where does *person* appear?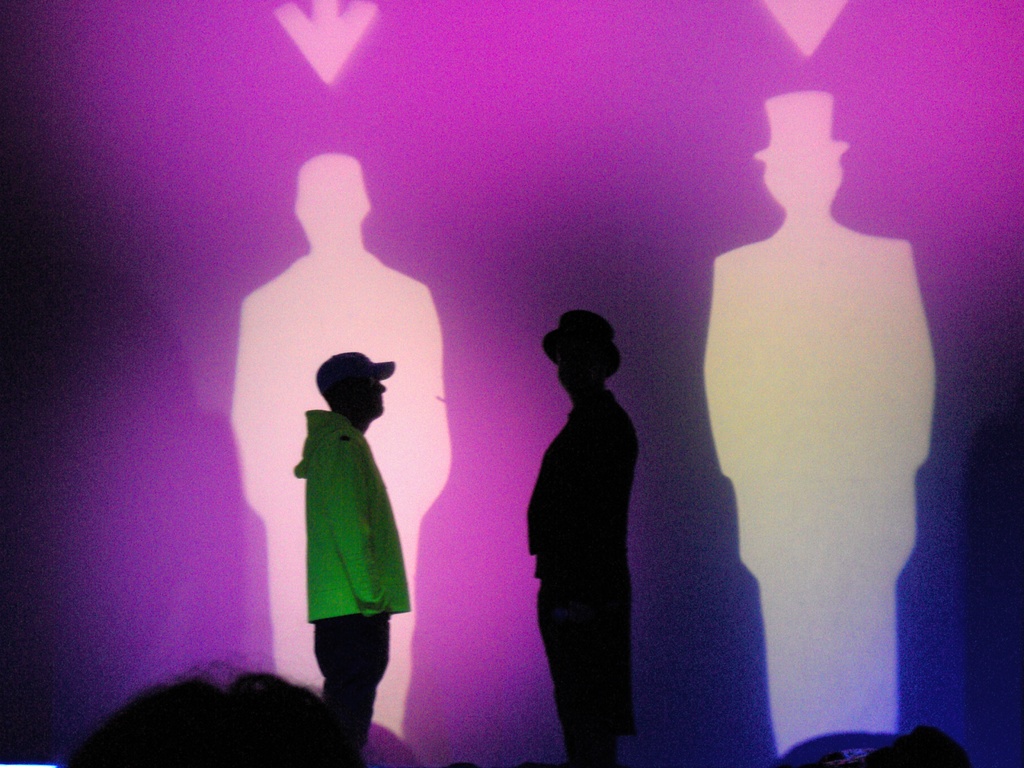
Appears at l=284, t=312, r=418, b=745.
